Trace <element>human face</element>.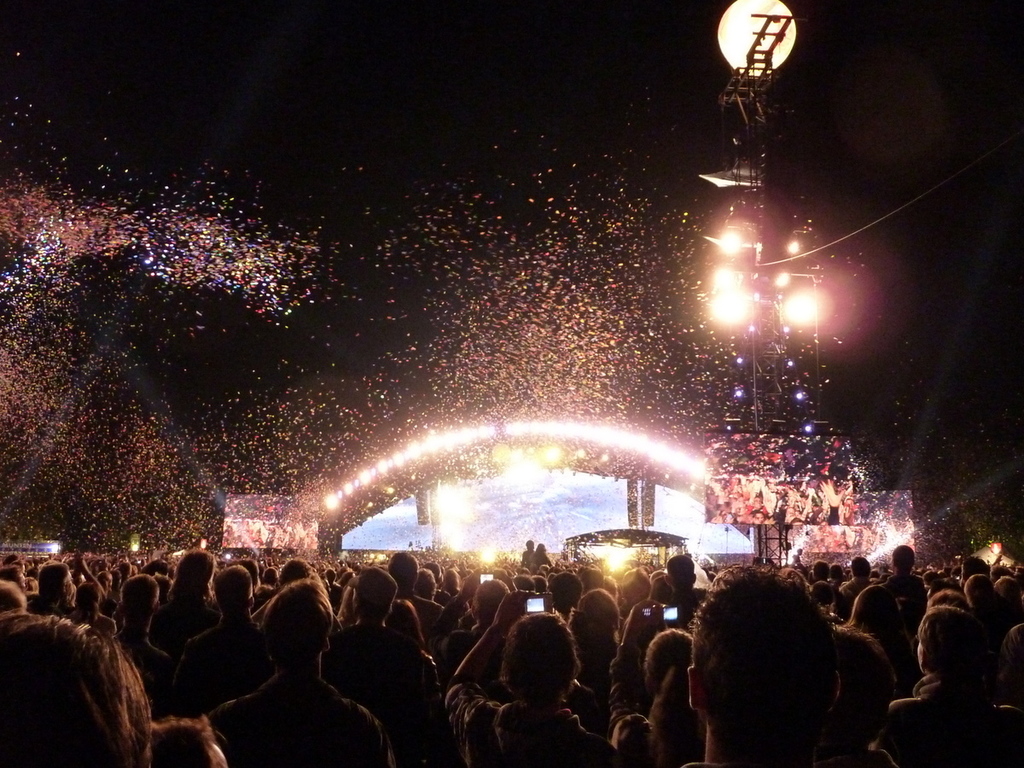
Traced to 62,568,72,595.
